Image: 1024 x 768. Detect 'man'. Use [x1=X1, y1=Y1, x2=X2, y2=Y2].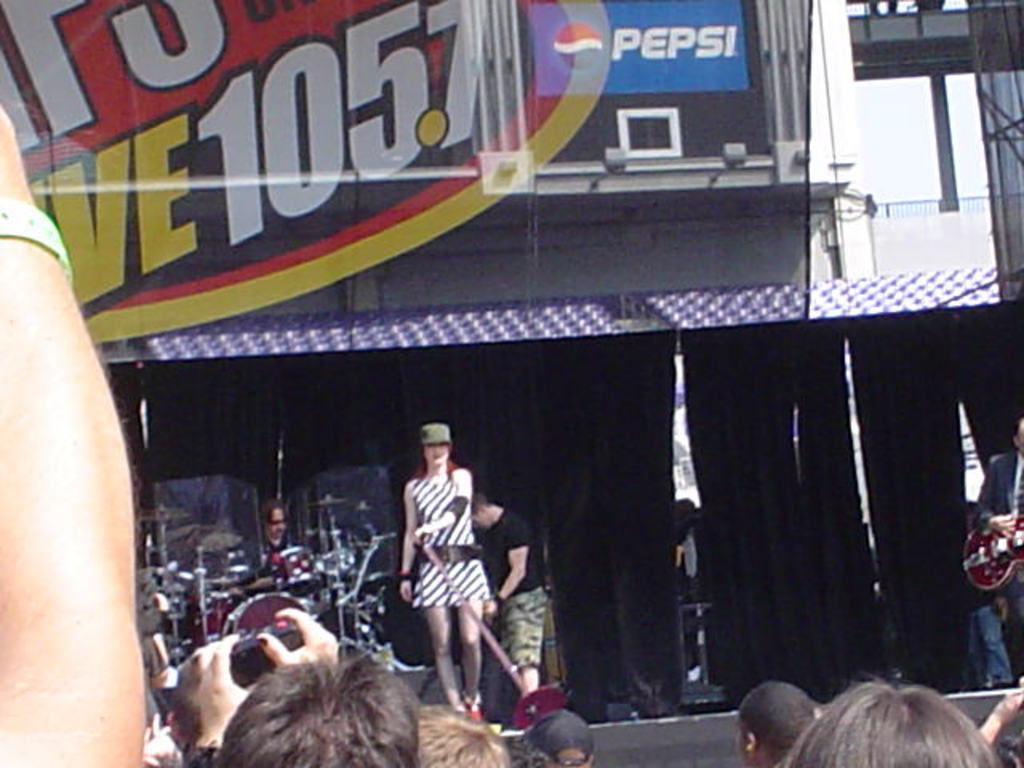
[x1=0, y1=99, x2=149, y2=766].
